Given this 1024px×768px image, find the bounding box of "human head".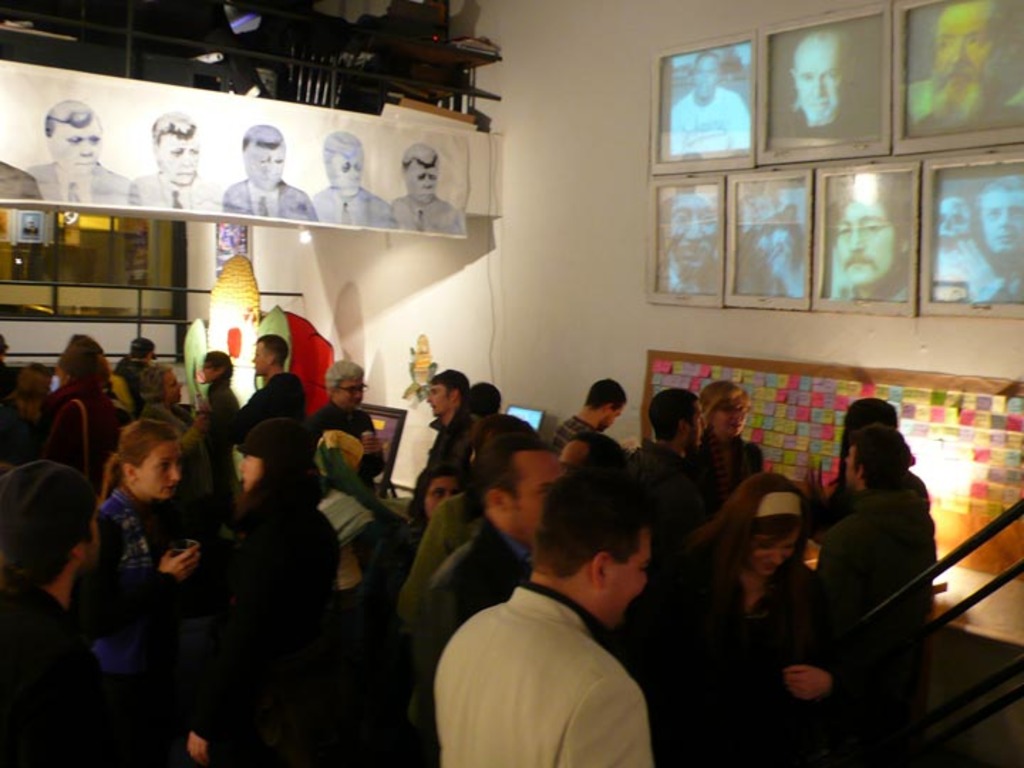
(727, 472, 801, 577).
